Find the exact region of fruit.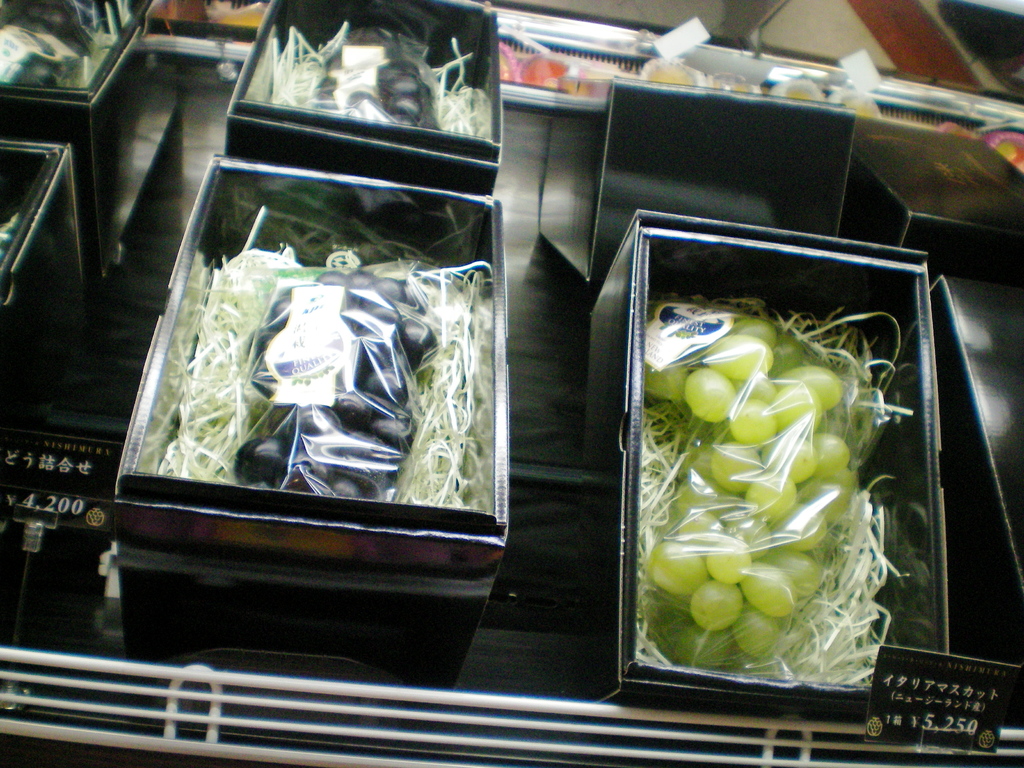
Exact region: [992,131,1023,172].
